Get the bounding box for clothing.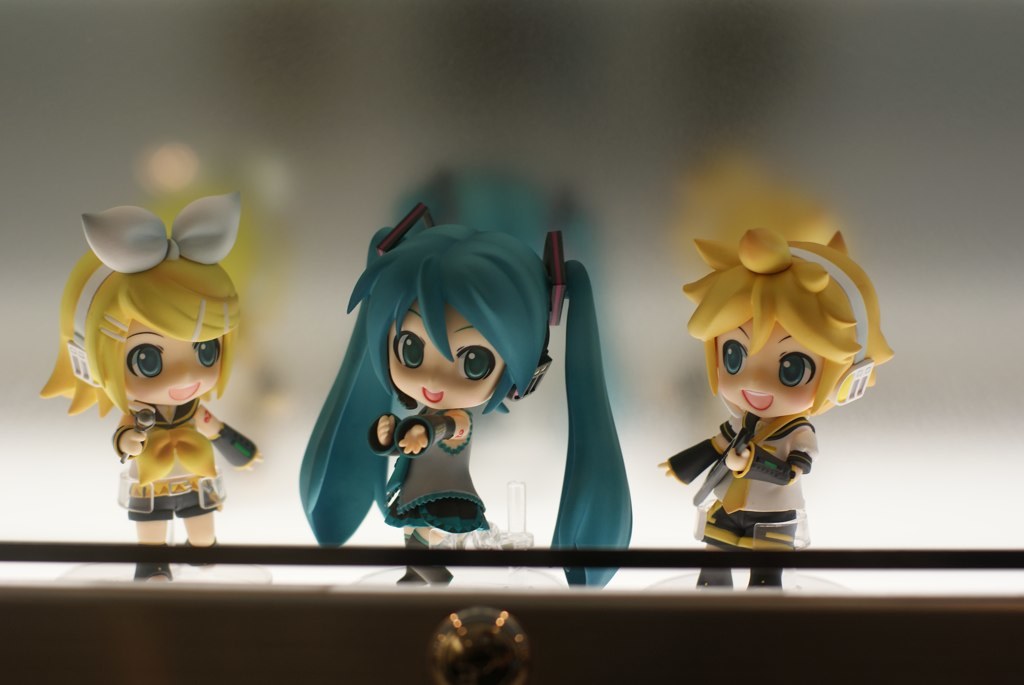
[117,400,233,517].
